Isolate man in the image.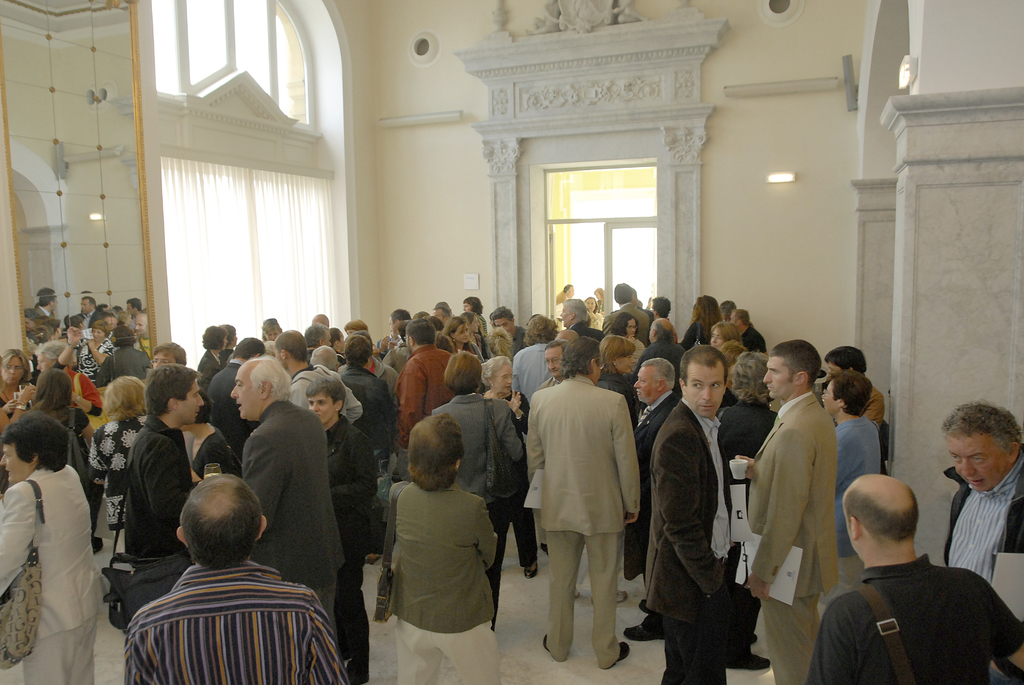
Isolated region: locate(749, 345, 835, 684).
